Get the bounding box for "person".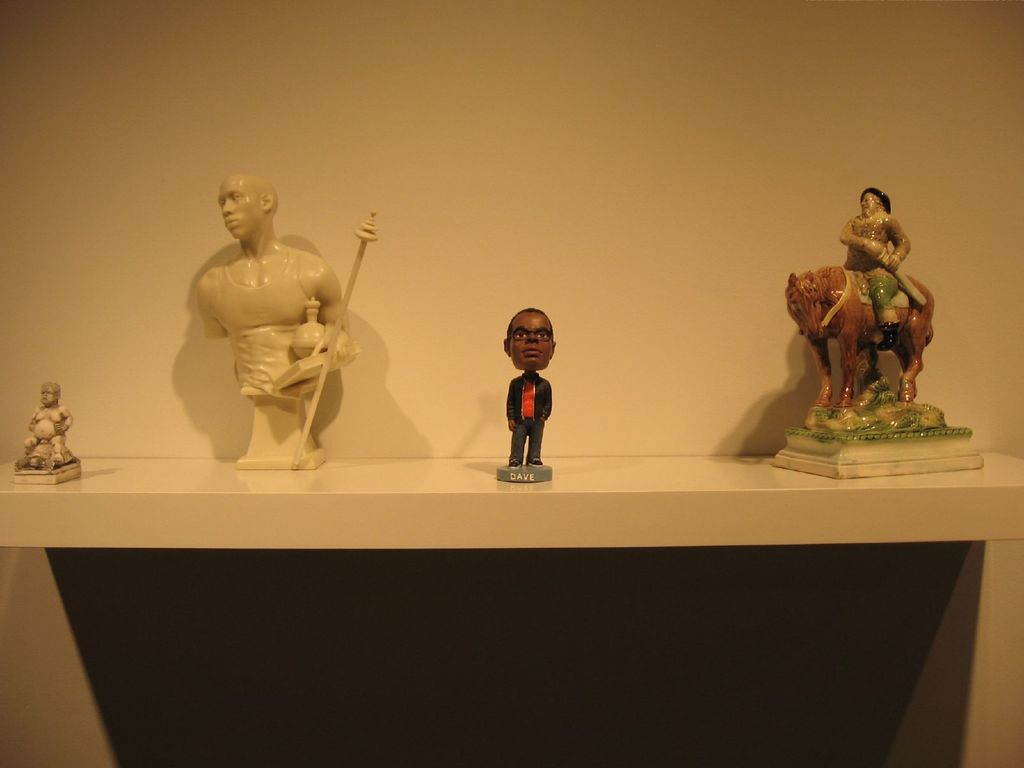
region(500, 306, 554, 467).
